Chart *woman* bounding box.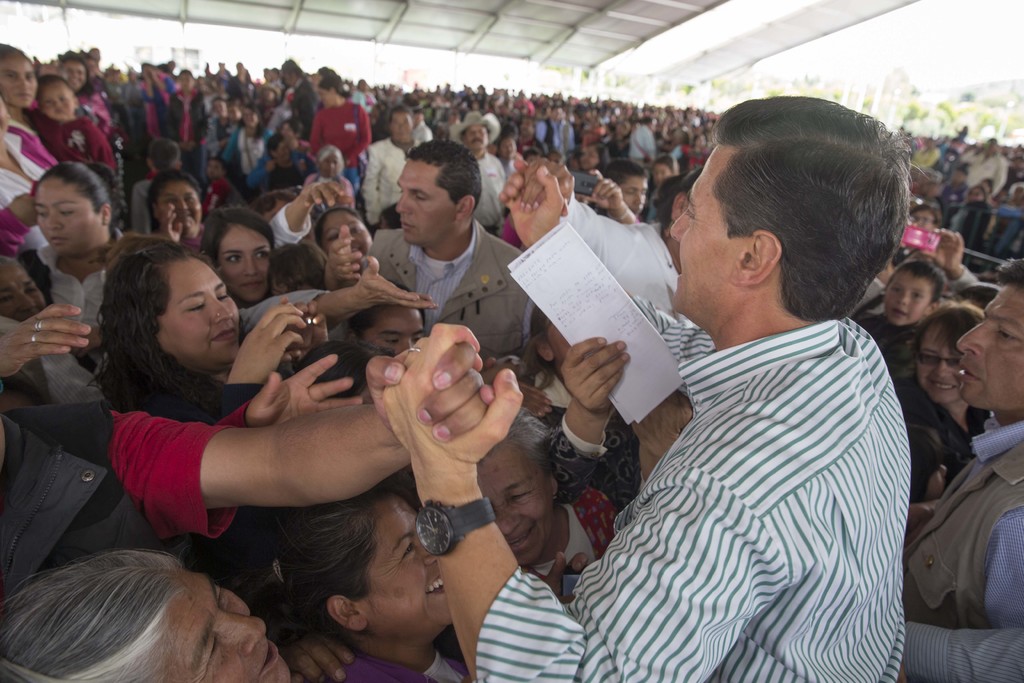
Charted: left=0, top=92, right=60, bottom=253.
